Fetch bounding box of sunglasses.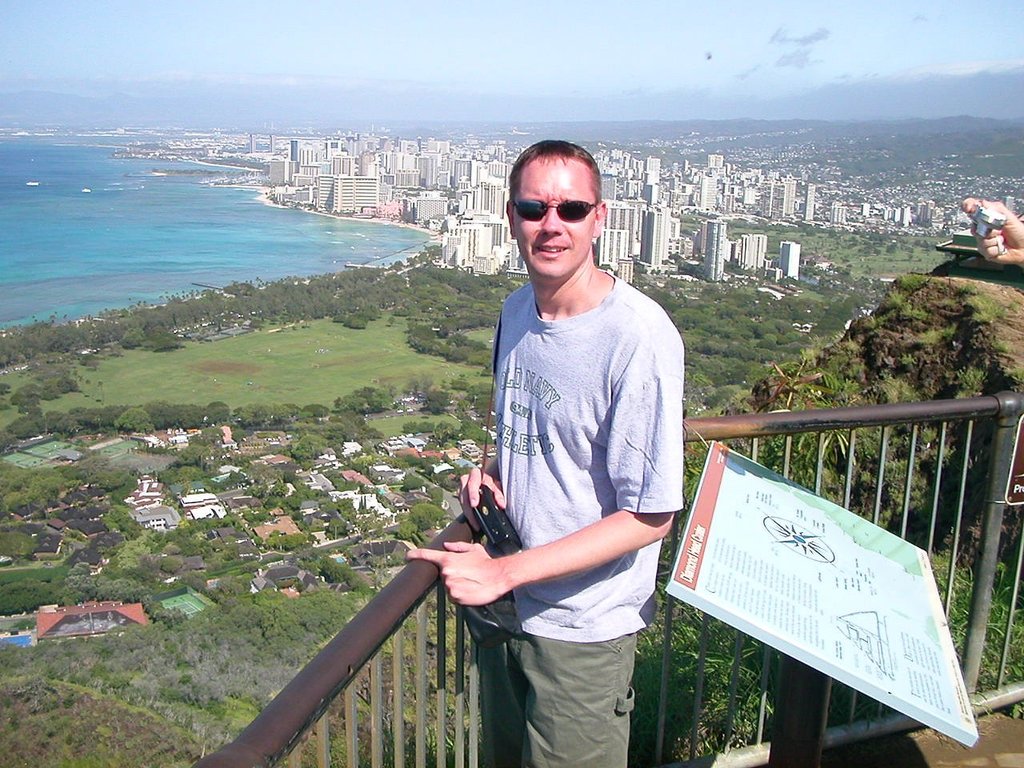
Bbox: 515,200,599,220.
